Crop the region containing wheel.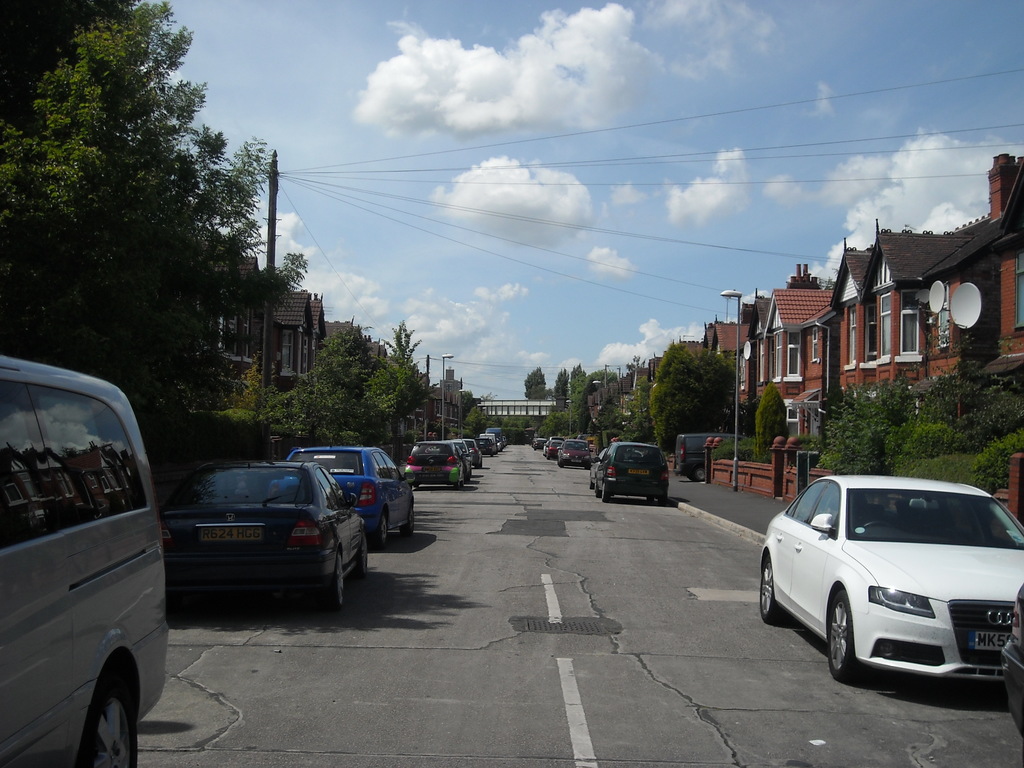
Crop region: [x1=321, y1=552, x2=344, y2=611].
